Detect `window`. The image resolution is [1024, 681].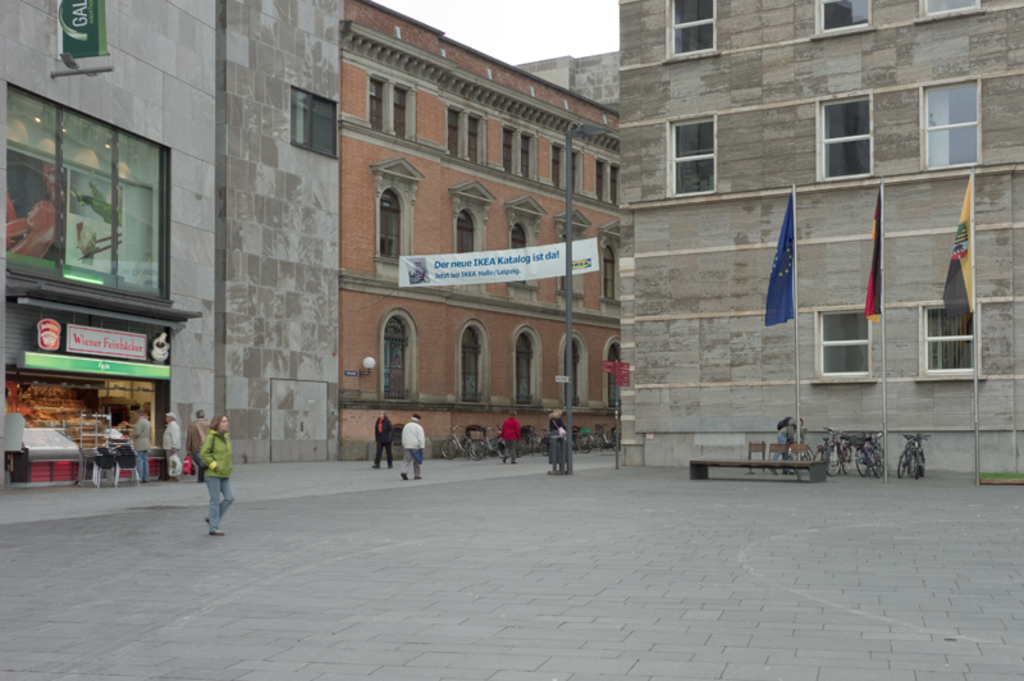
[611, 164, 618, 202].
